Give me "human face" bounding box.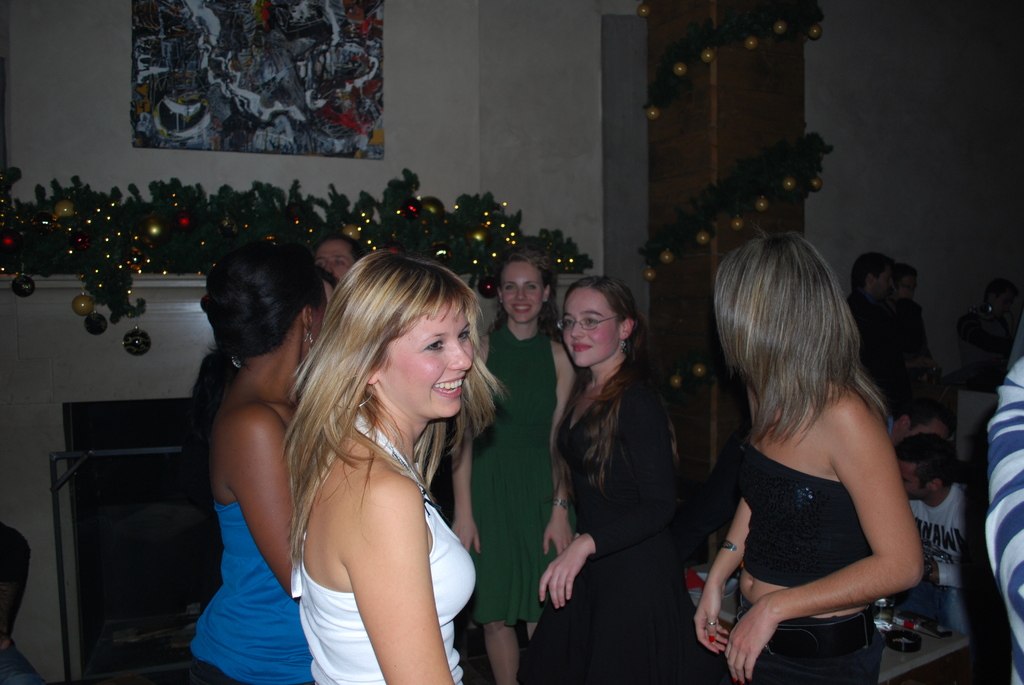
376 296 477 417.
